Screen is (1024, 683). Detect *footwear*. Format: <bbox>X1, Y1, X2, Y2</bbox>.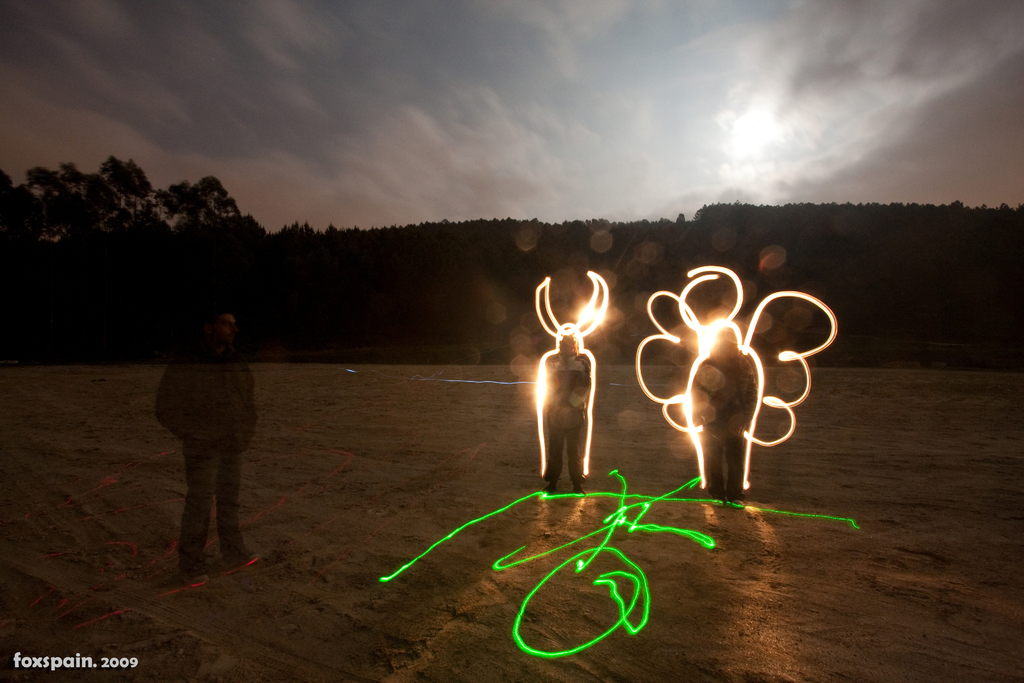
<bbox>543, 484, 557, 493</bbox>.
